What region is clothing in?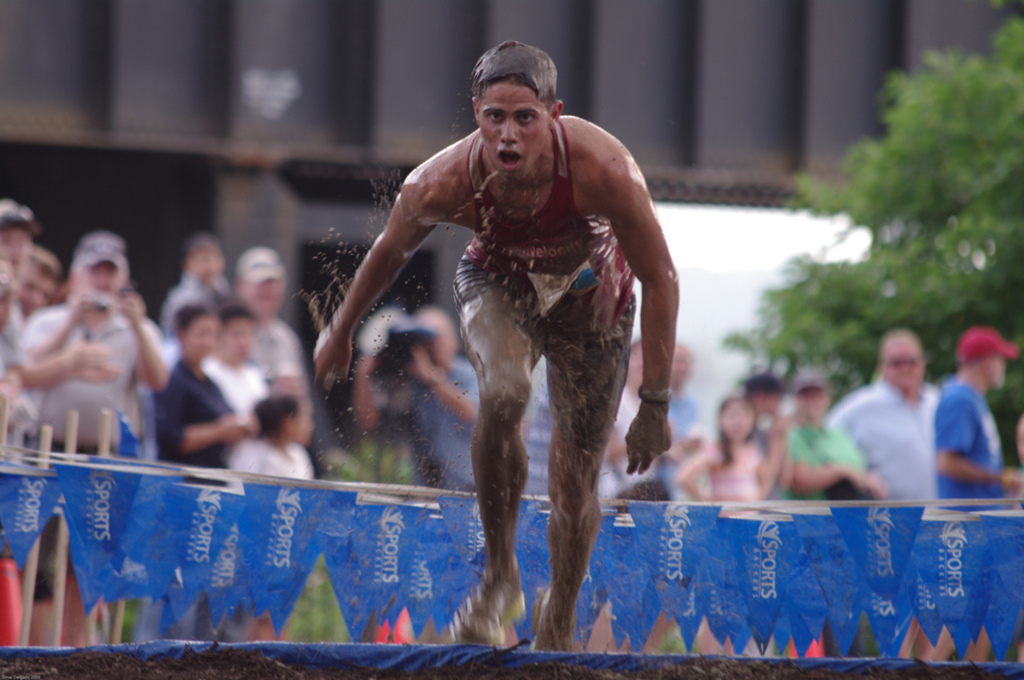
bbox(15, 305, 161, 457).
